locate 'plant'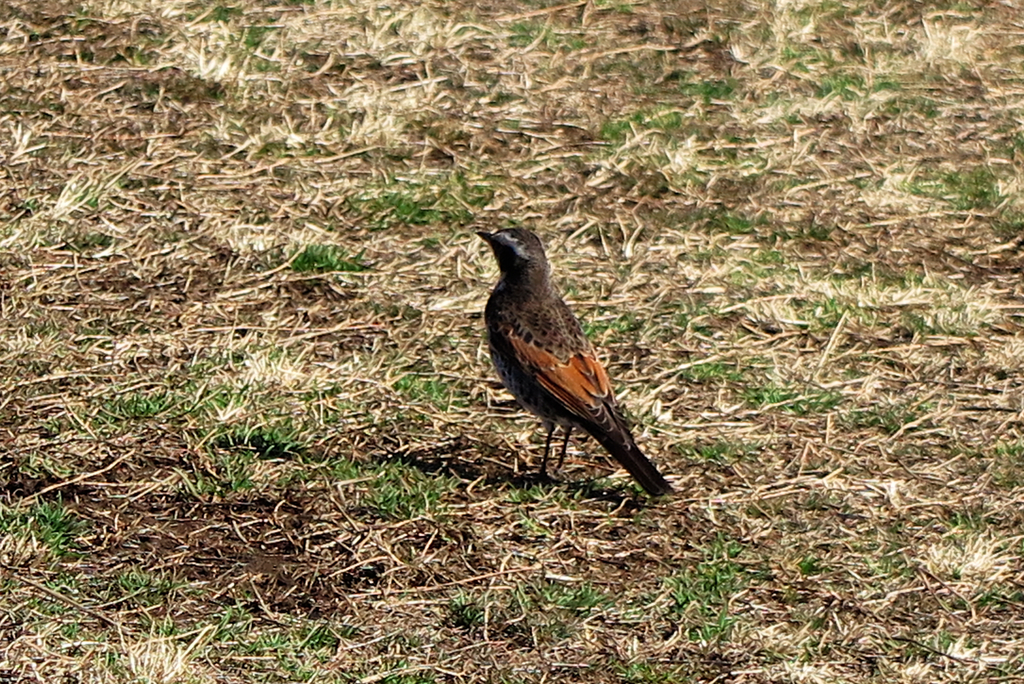
rect(499, 18, 589, 53)
